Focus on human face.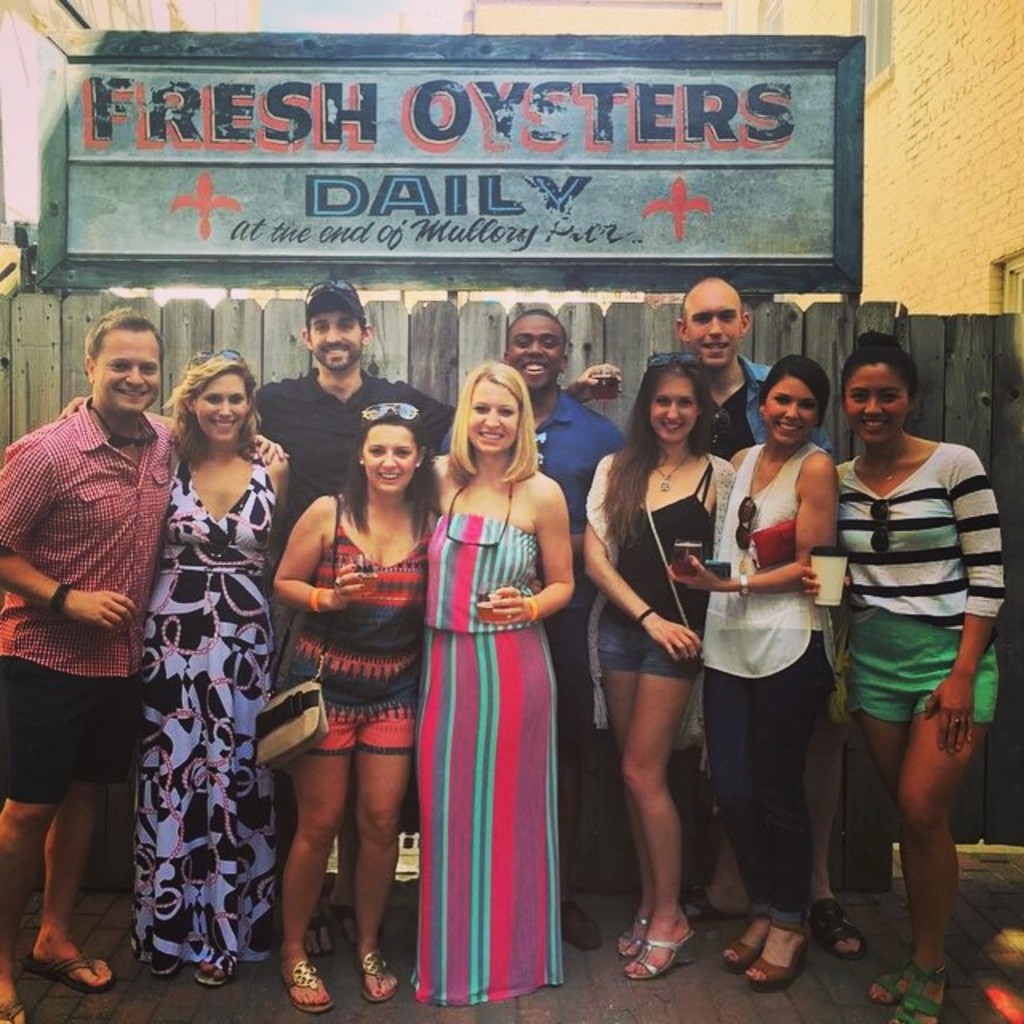
Focused at select_region(307, 296, 370, 374).
